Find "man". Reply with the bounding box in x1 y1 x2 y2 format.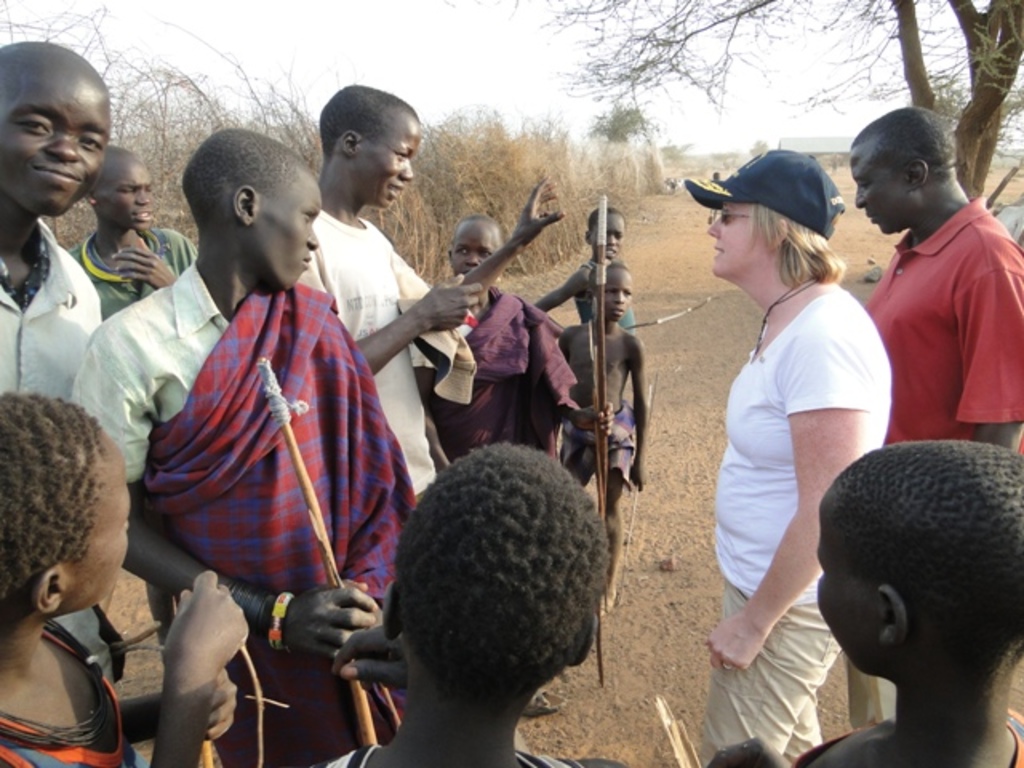
843 106 1022 454.
